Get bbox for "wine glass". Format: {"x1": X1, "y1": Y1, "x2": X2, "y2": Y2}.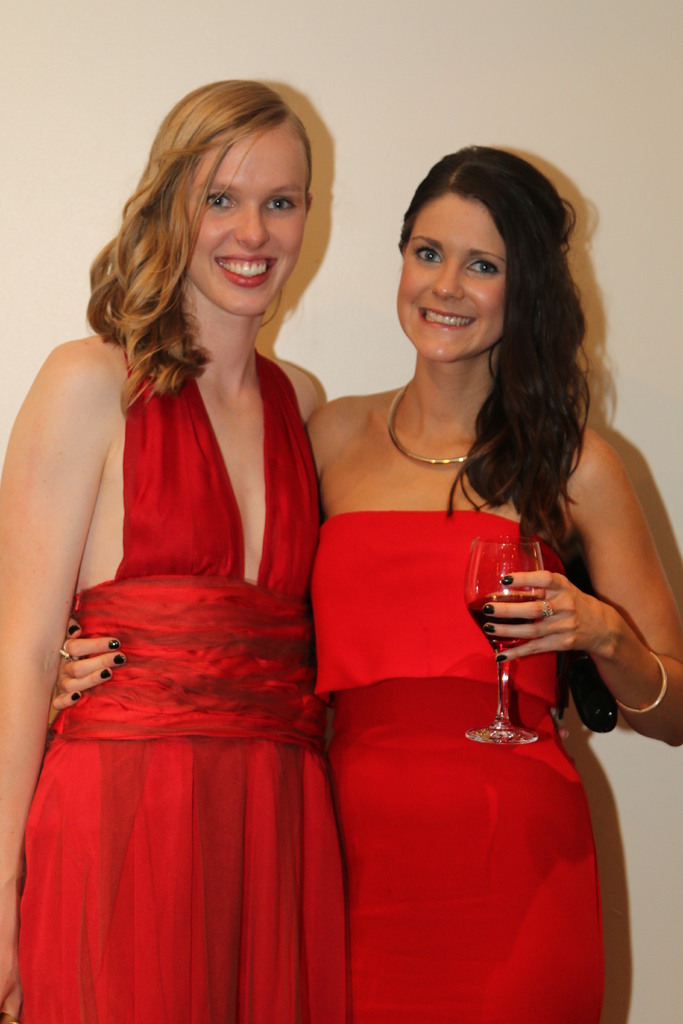
{"x1": 465, "y1": 531, "x2": 553, "y2": 746}.
